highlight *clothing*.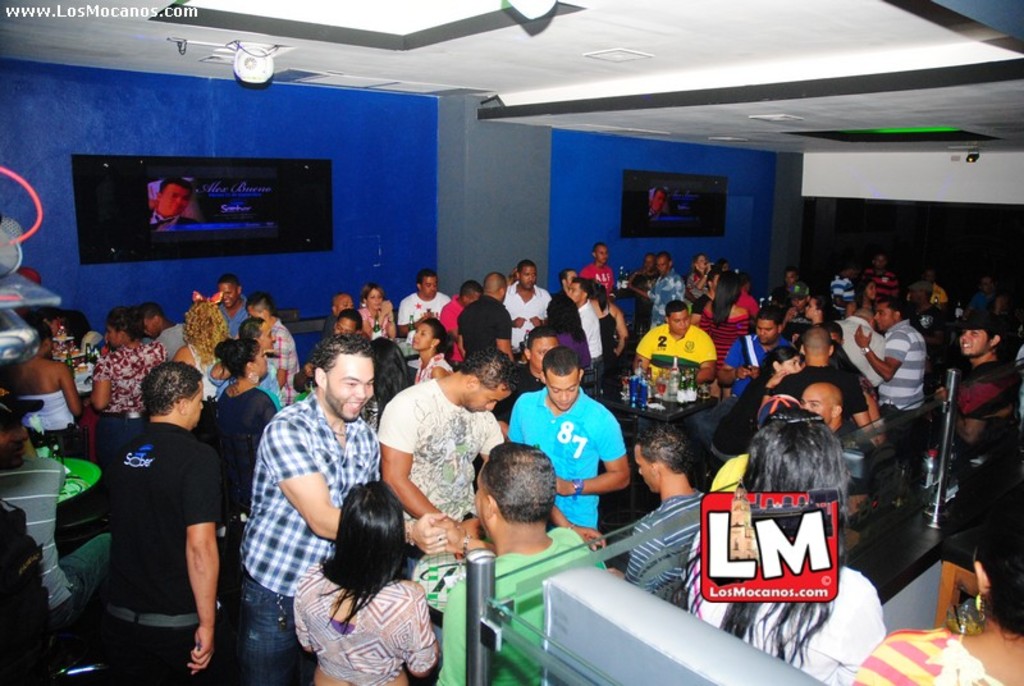
Highlighted region: 577:260:617:297.
